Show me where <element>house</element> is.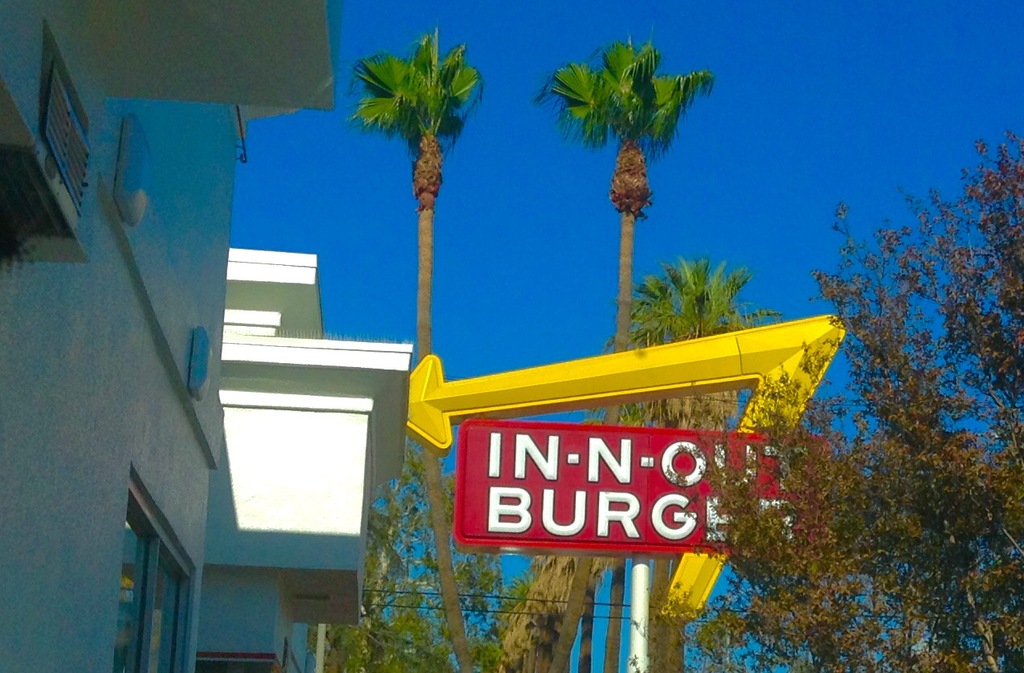
<element>house</element> is at bbox=(0, 0, 412, 672).
